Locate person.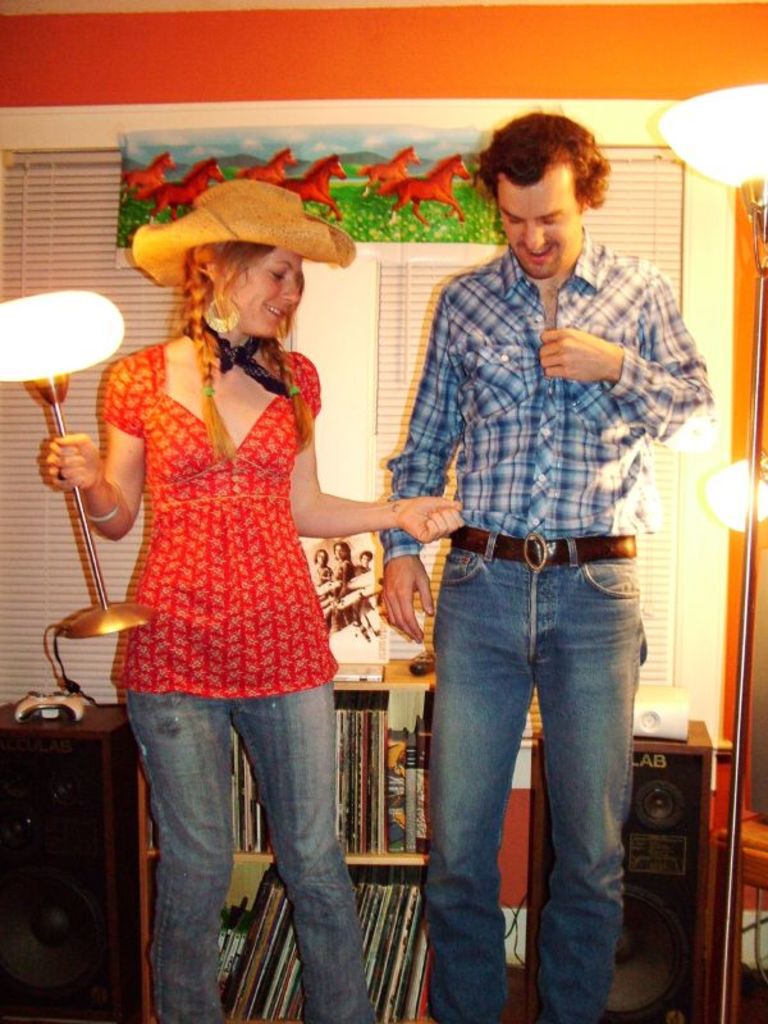
Bounding box: (x1=73, y1=156, x2=394, y2=989).
